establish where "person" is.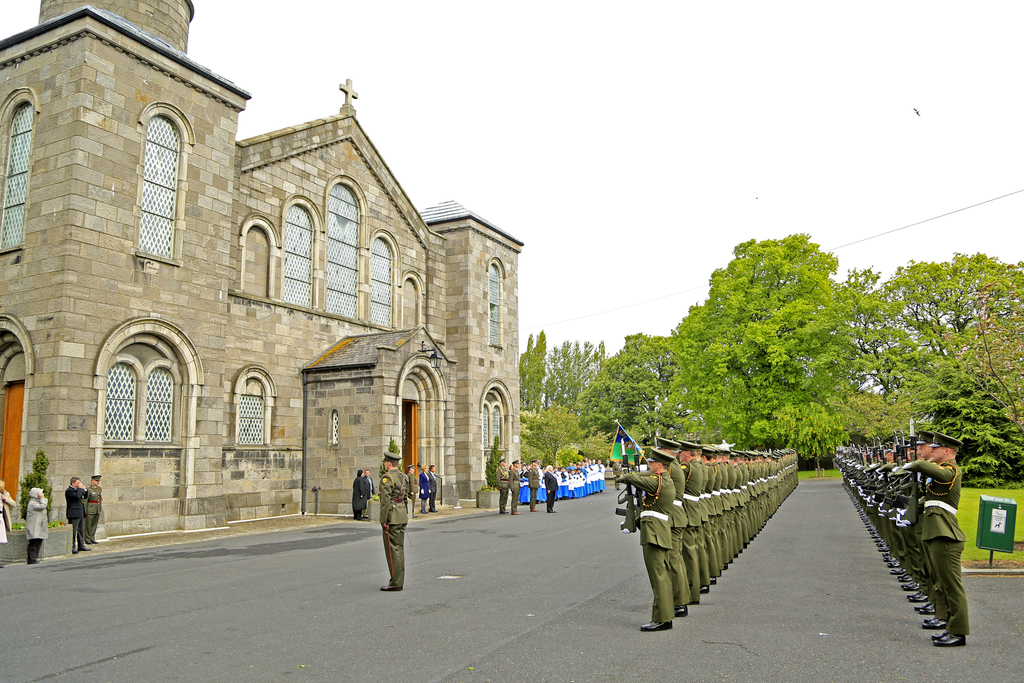
Established at (x1=416, y1=462, x2=431, y2=513).
